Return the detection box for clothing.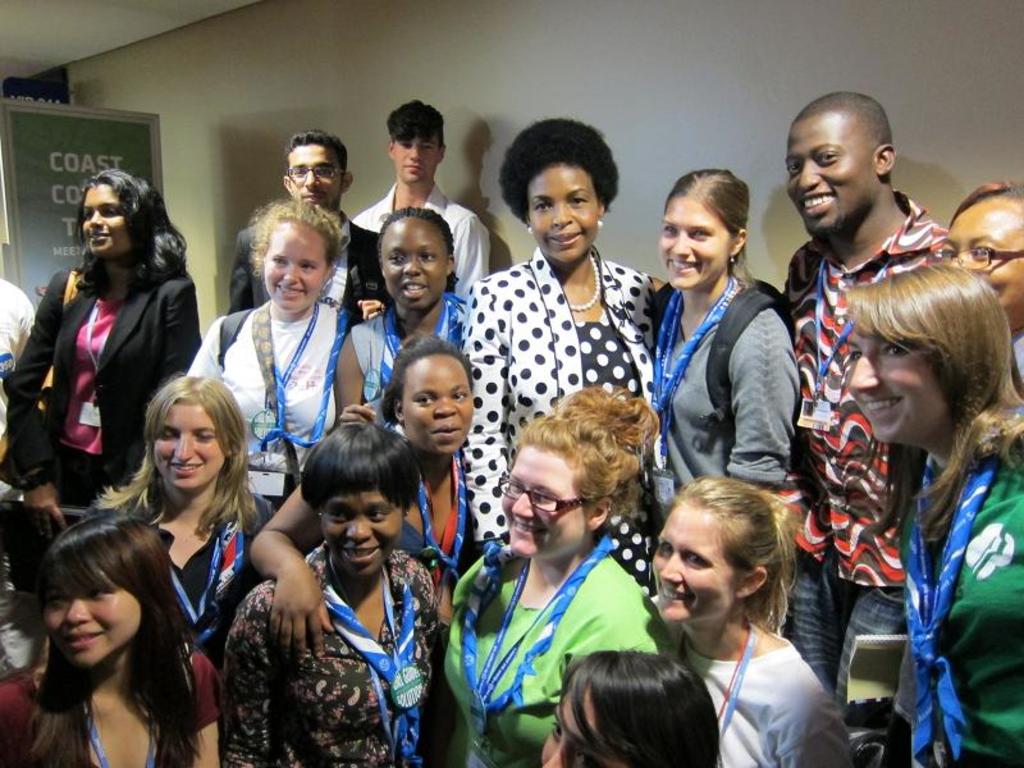
182,294,349,524.
